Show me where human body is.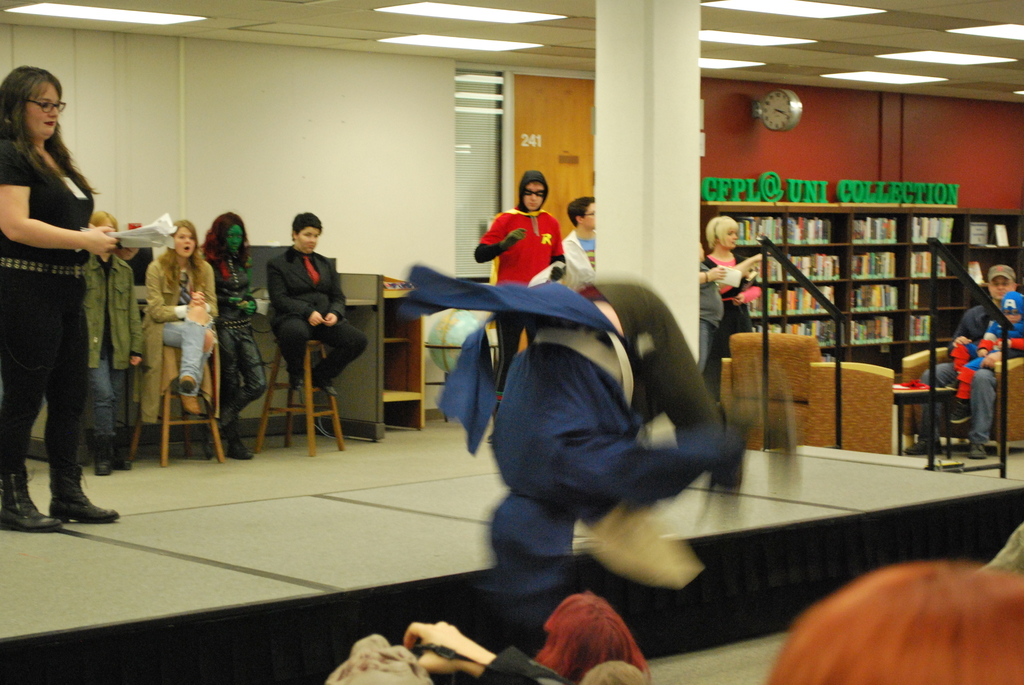
human body is at 447,274,737,515.
